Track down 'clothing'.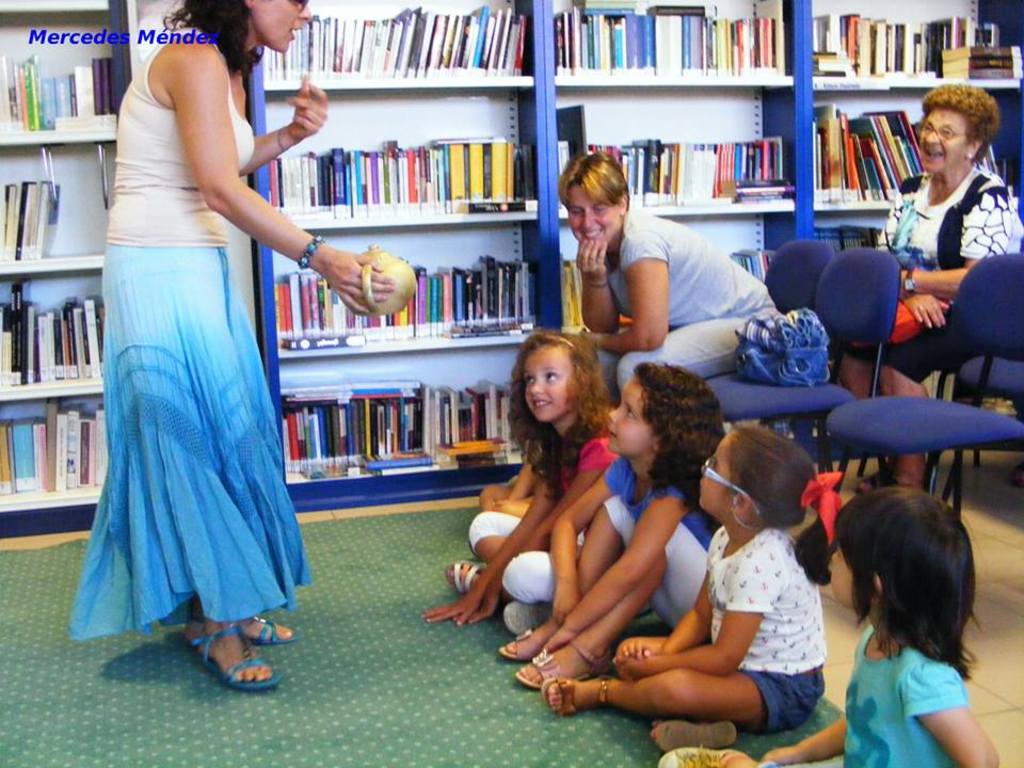
Tracked to left=590, top=451, right=723, bottom=627.
